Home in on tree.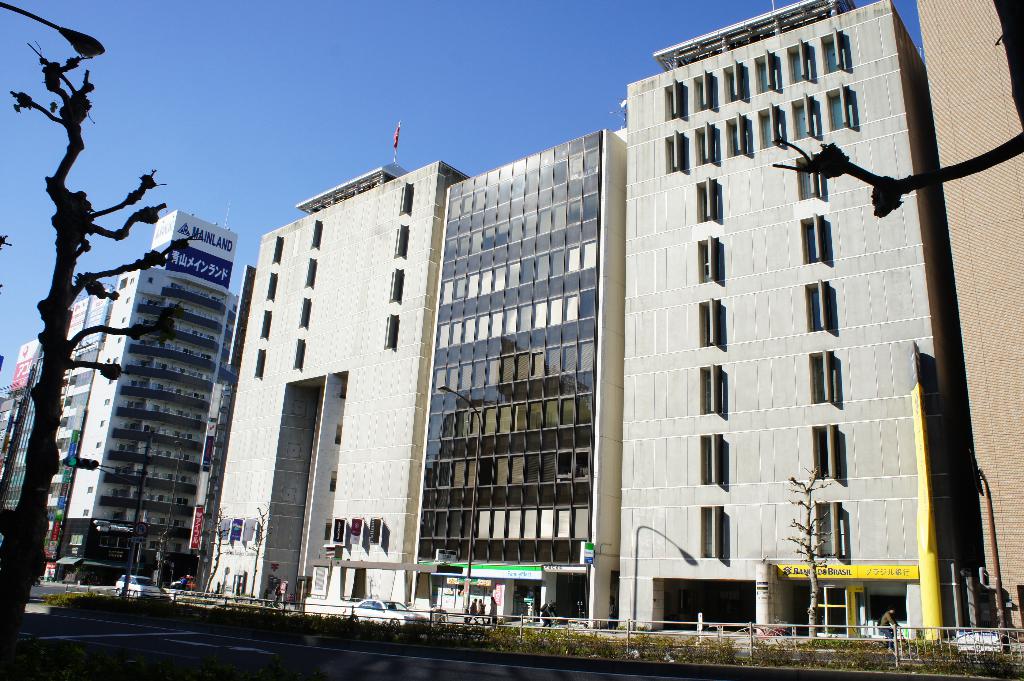
Homed in at <box>0,38,202,680</box>.
